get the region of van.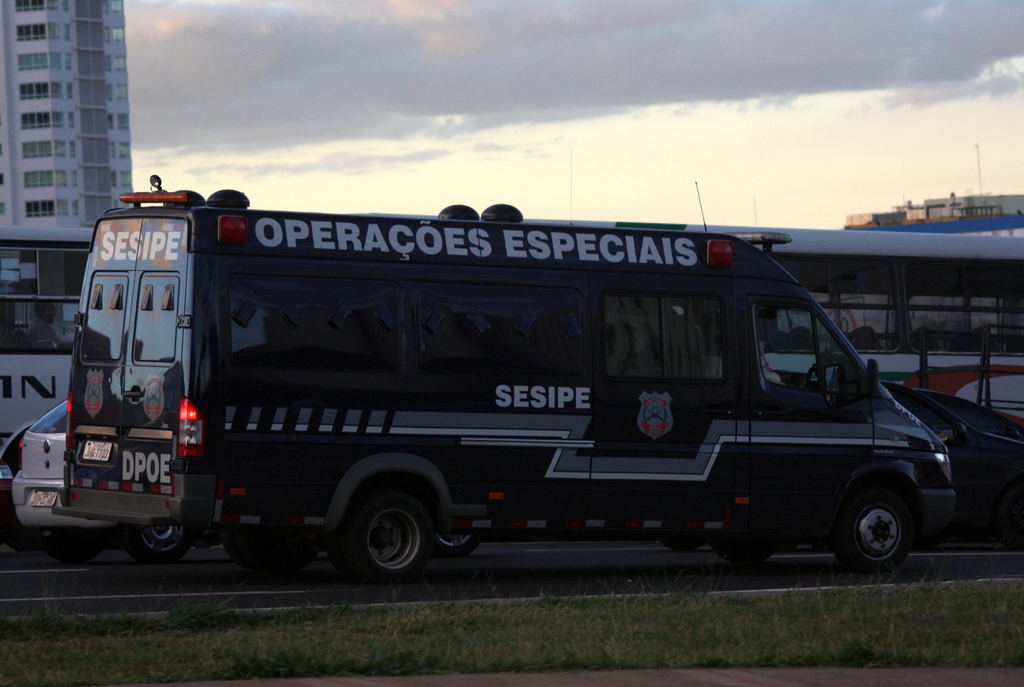
select_region(45, 170, 960, 587).
